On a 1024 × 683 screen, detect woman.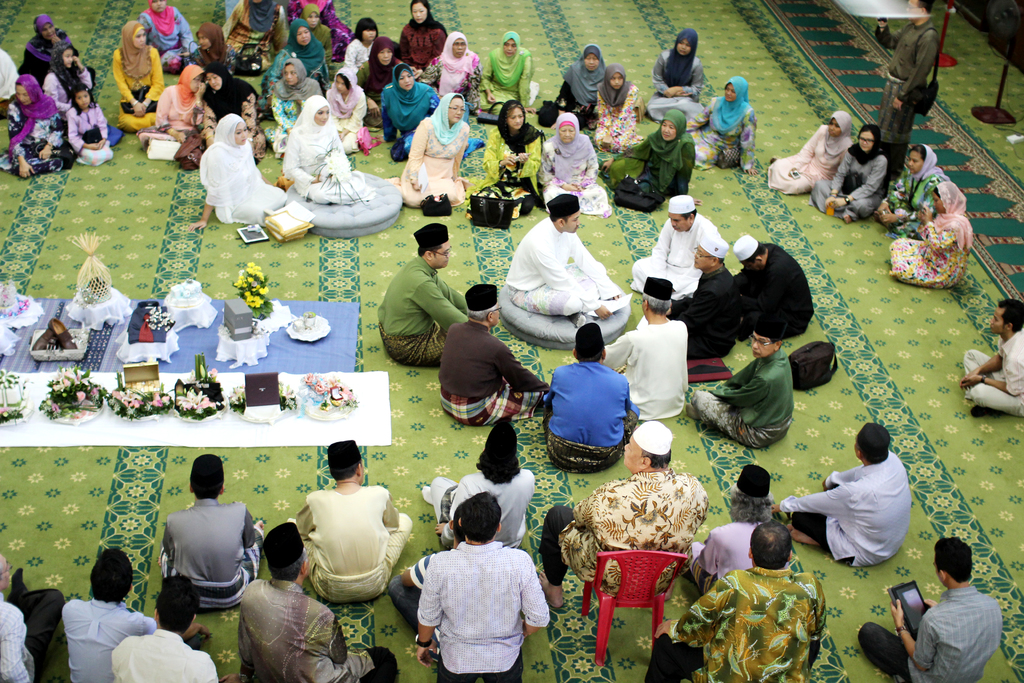
crop(285, 0, 353, 63).
